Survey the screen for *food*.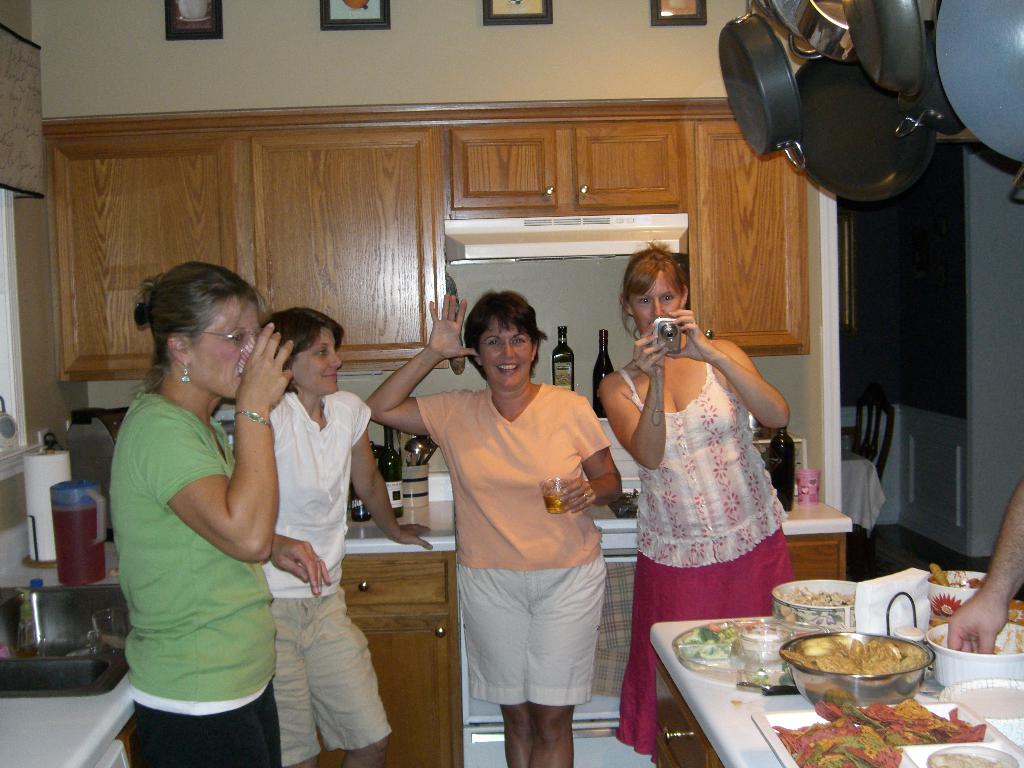
Survey found: 678 620 740 662.
